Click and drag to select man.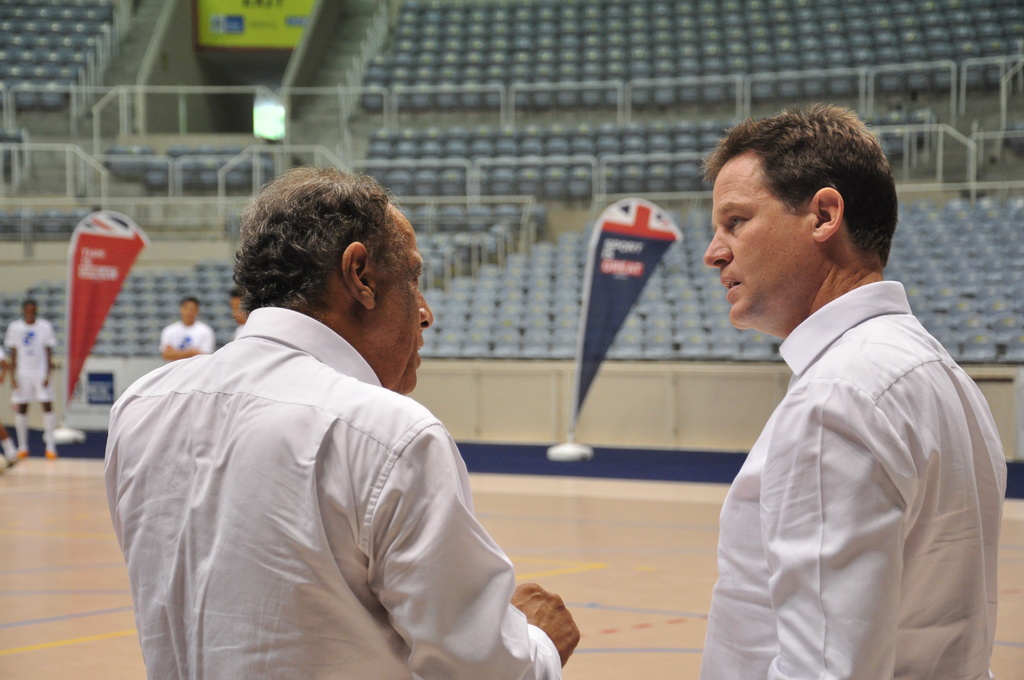
Selection: <region>673, 101, 1002, 679</region>.
